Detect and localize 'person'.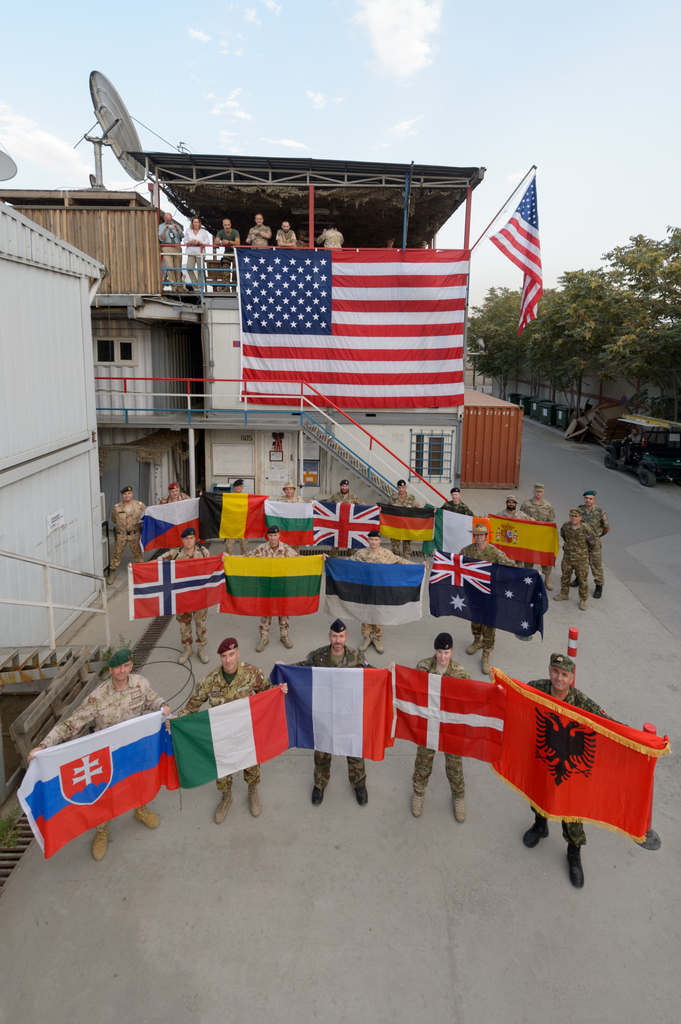
Localized at [left=161, top=483, right=189, bottom=501].
